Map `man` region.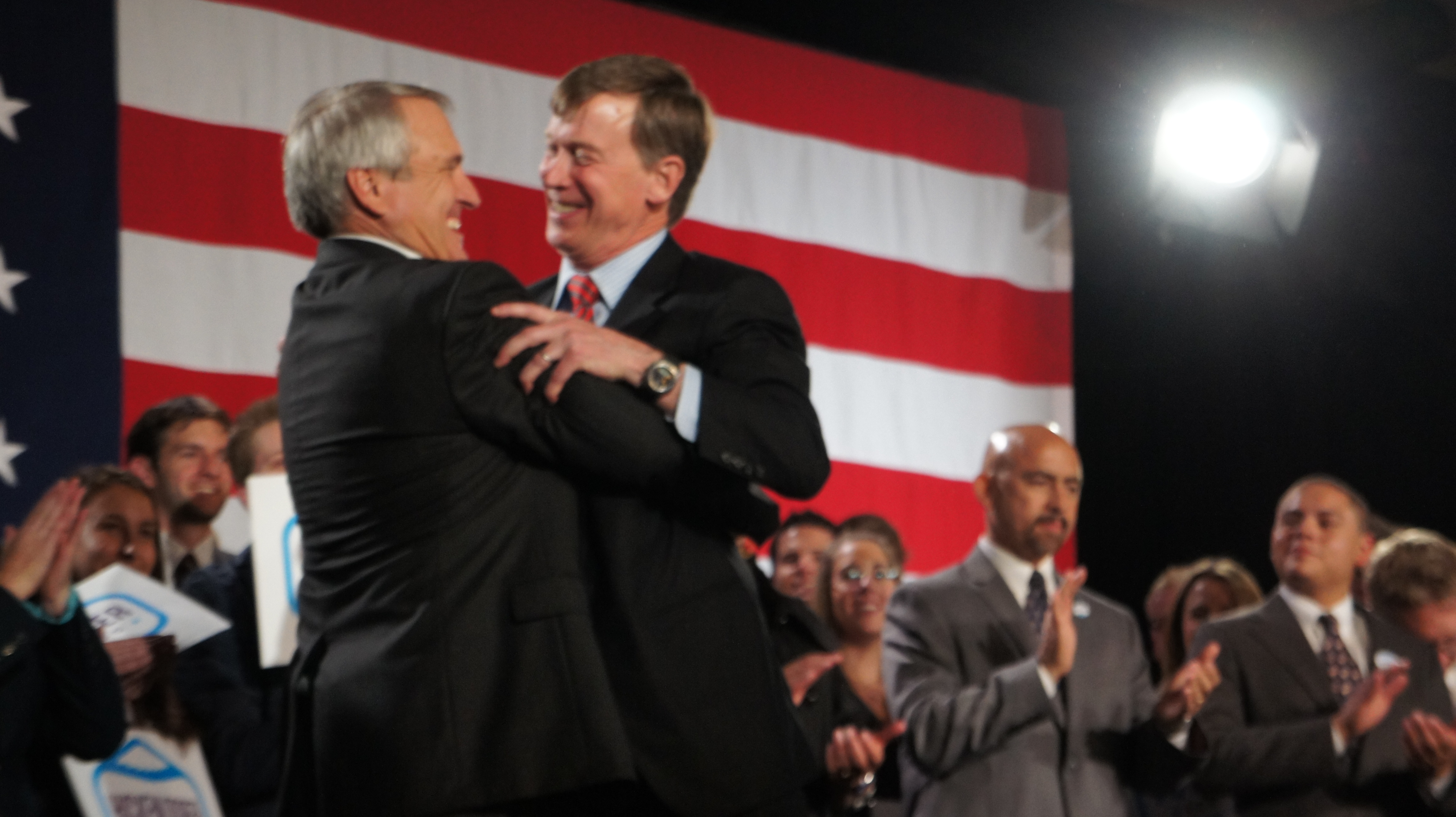
Mapped to l=279, t=134, r=387, b=259.
